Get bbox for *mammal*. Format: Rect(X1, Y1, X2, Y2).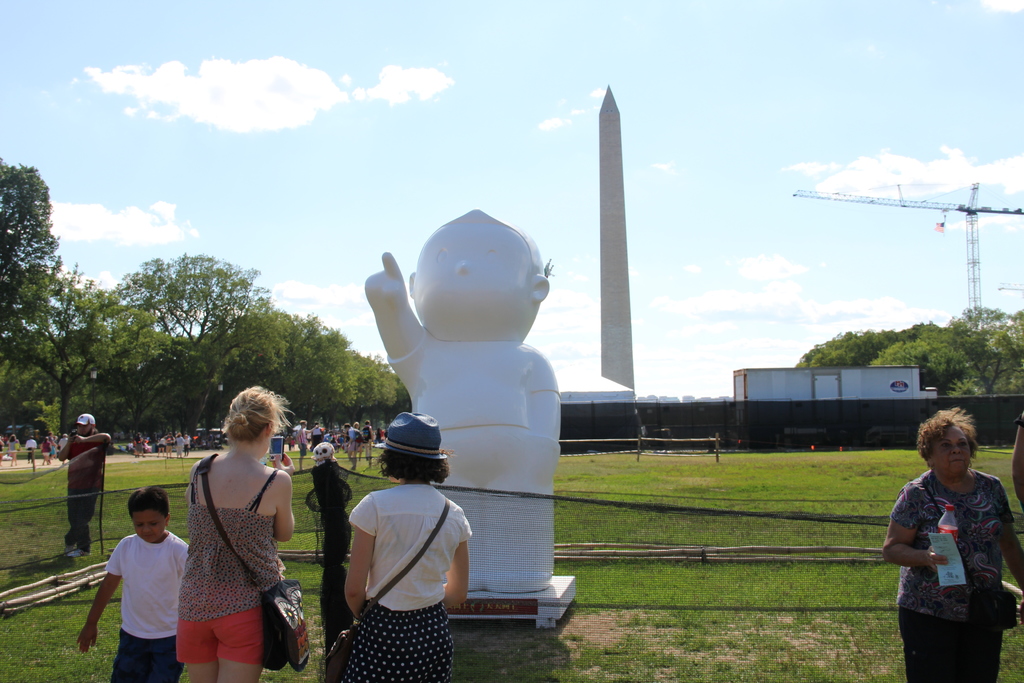
Rect(879, 402, 1023, 681).
